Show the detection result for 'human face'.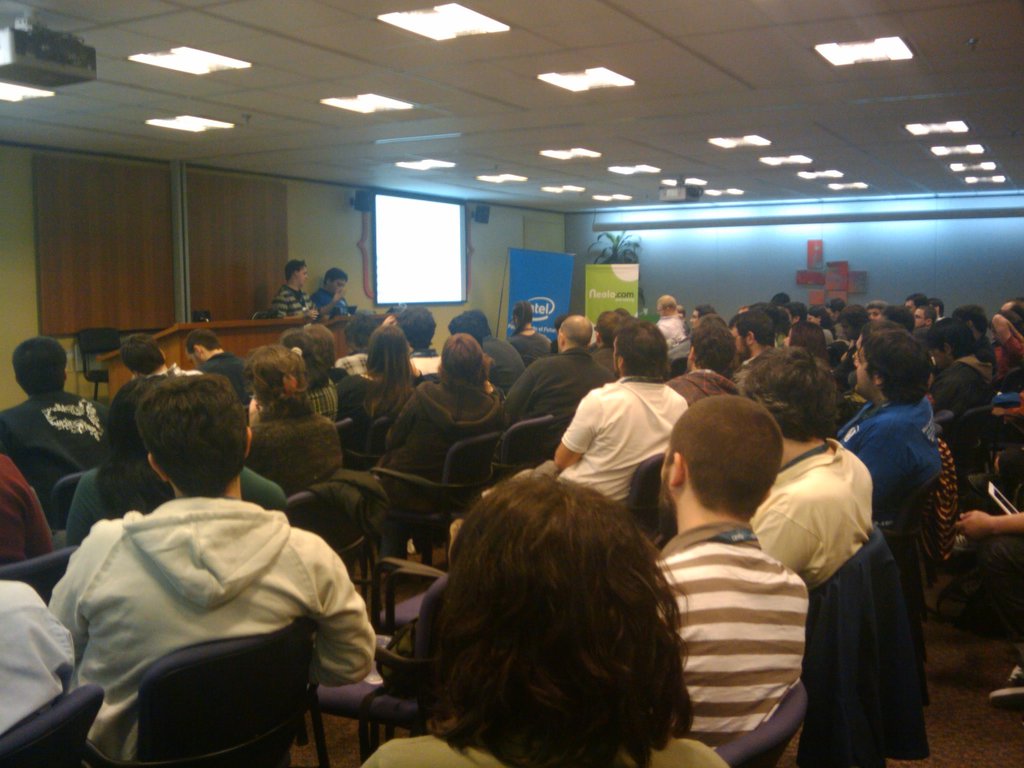
[x1=868, y1=307, x2=880, y2=321].
